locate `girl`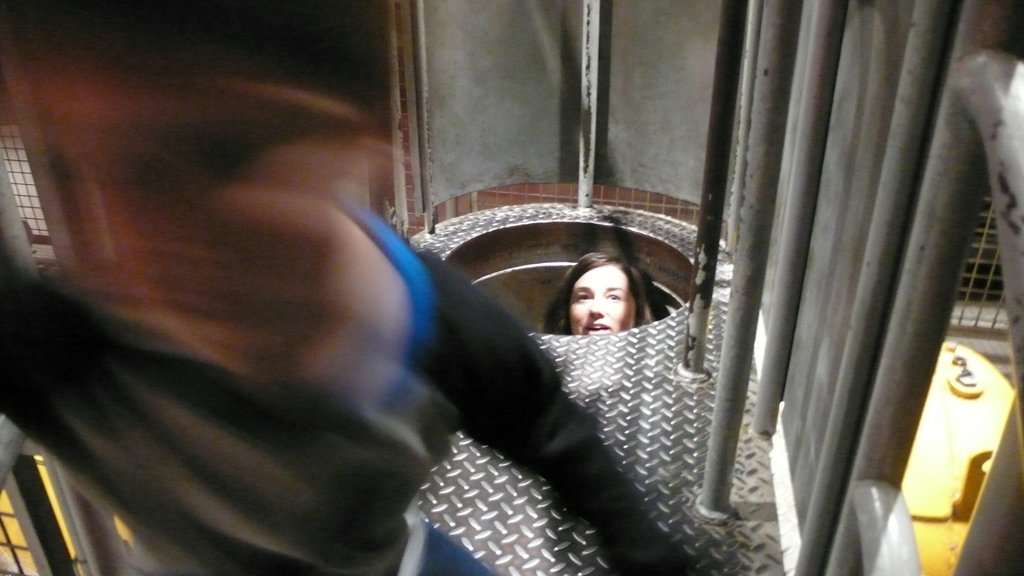
select_region(539, 244, 661, 338)
